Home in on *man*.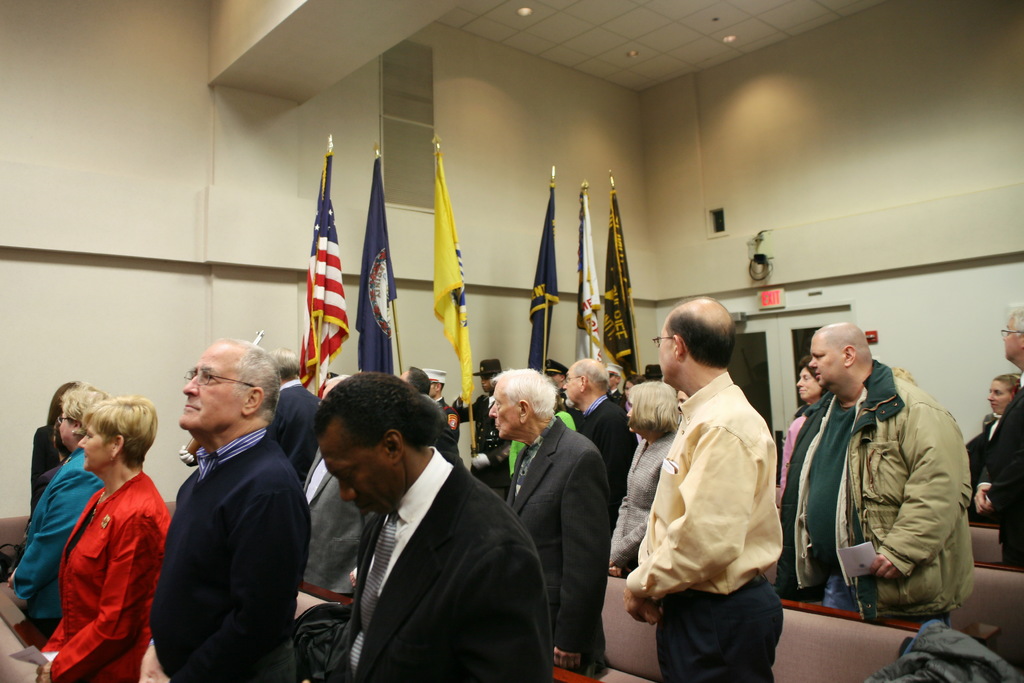
Homed in at pyautogui.locateOnScreen(276, 382, 547, 671).
